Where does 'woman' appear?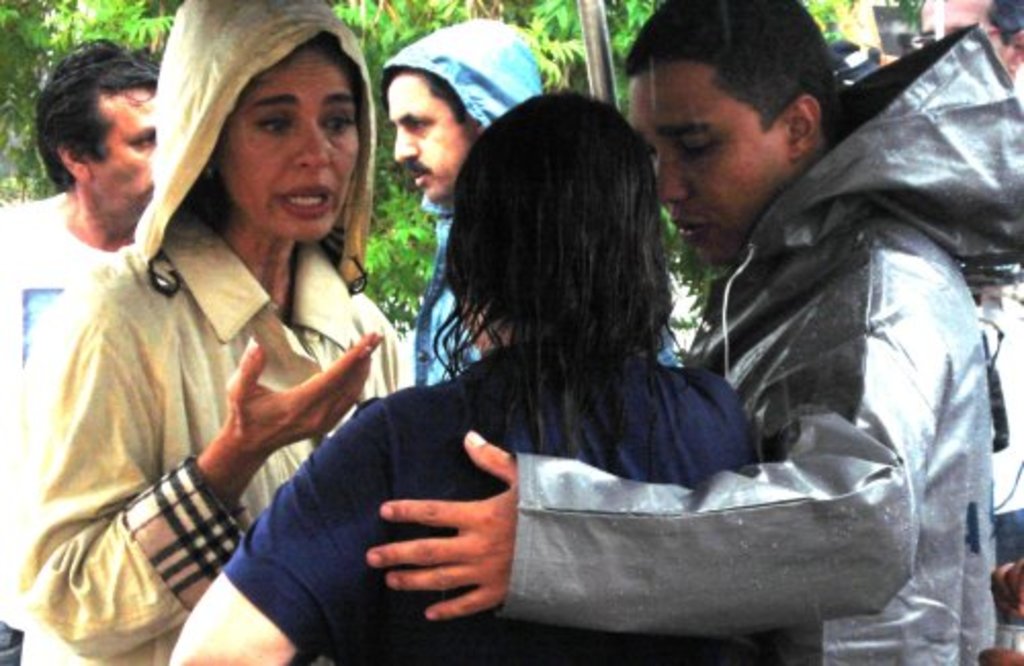
Appears at 0:0:401:664.
